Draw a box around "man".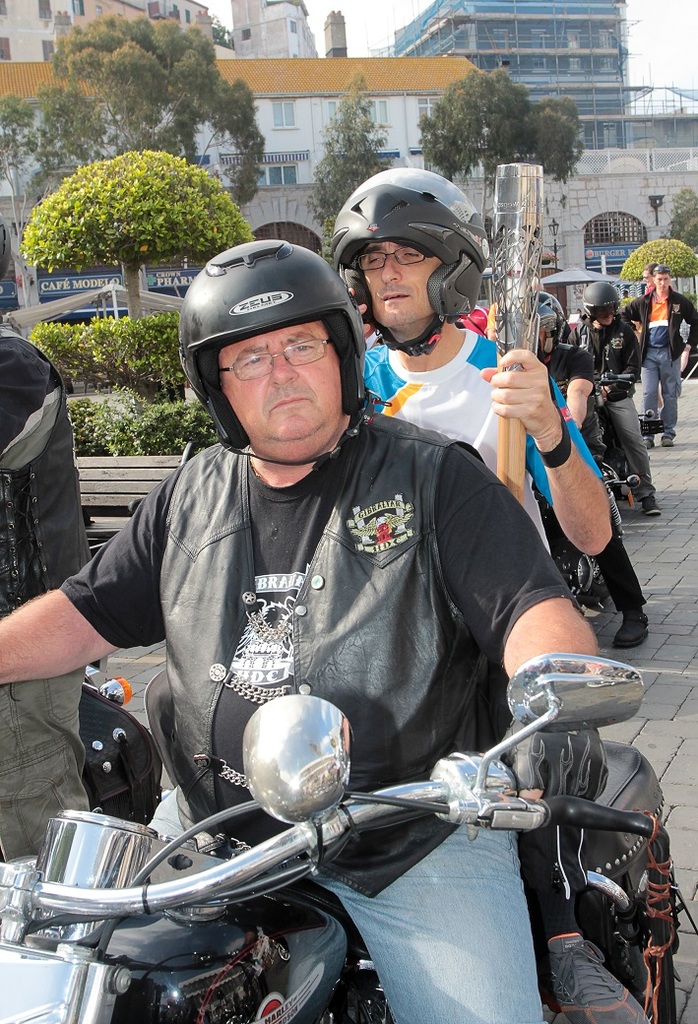
l=638, t=263, r=676, b=414.
